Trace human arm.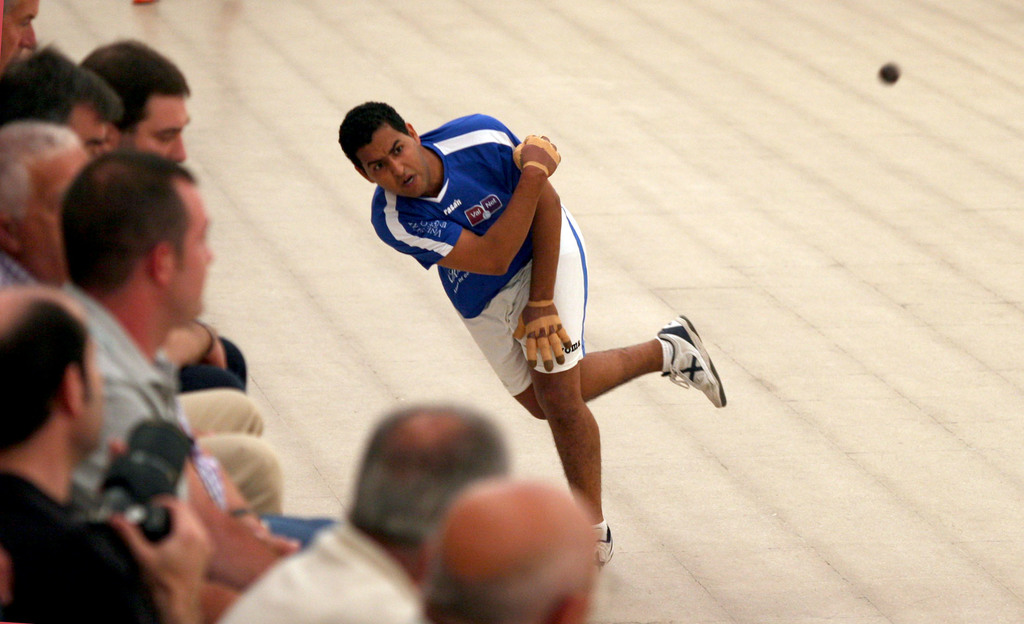
Traced to x1=377, y1=131, x2=559, y2=283.
